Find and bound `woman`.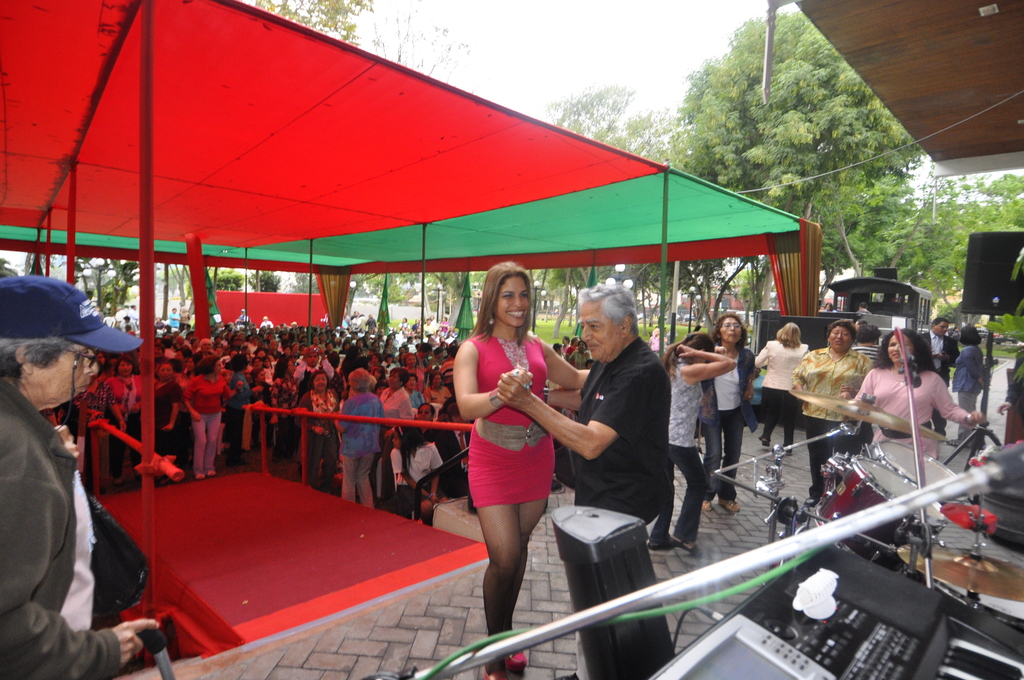
Bound: [left=332, top=371, right=390, bottom=512].
